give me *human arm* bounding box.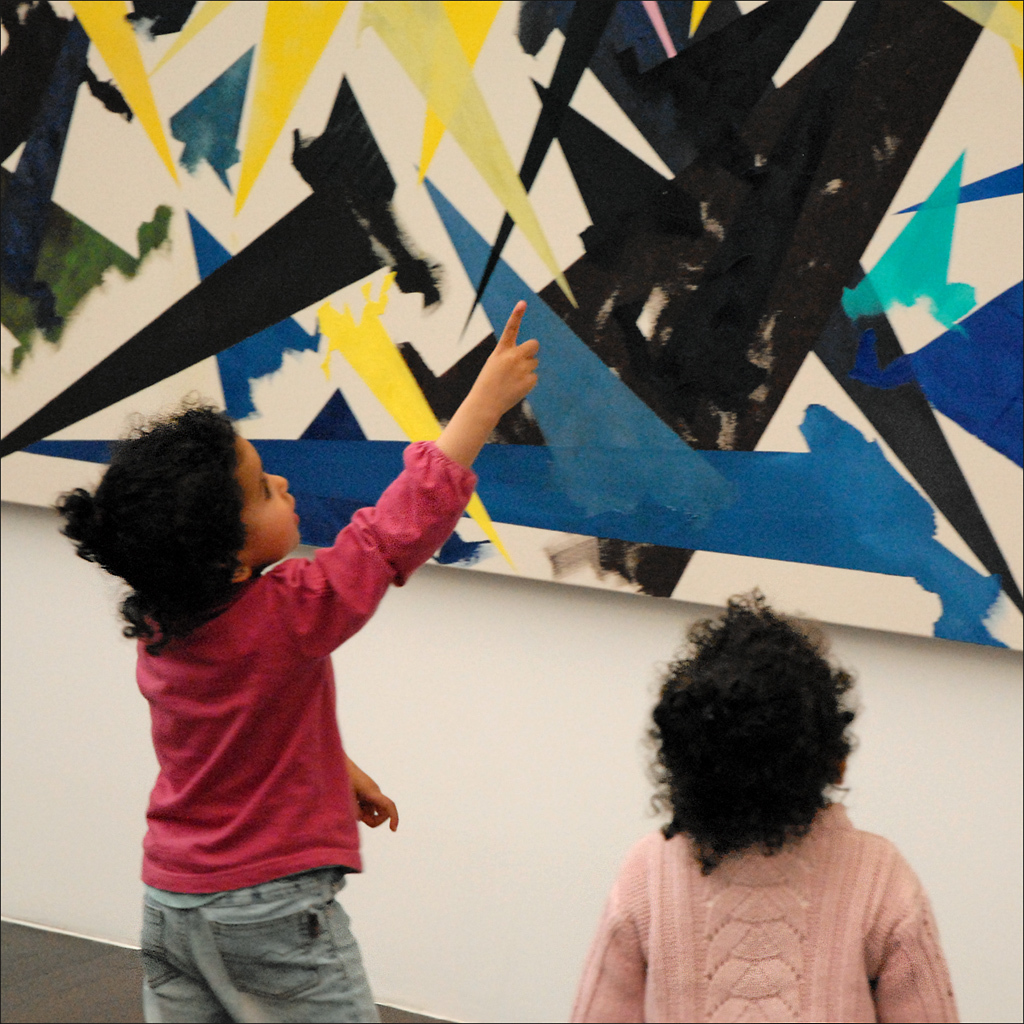
879/833/959/1021.
